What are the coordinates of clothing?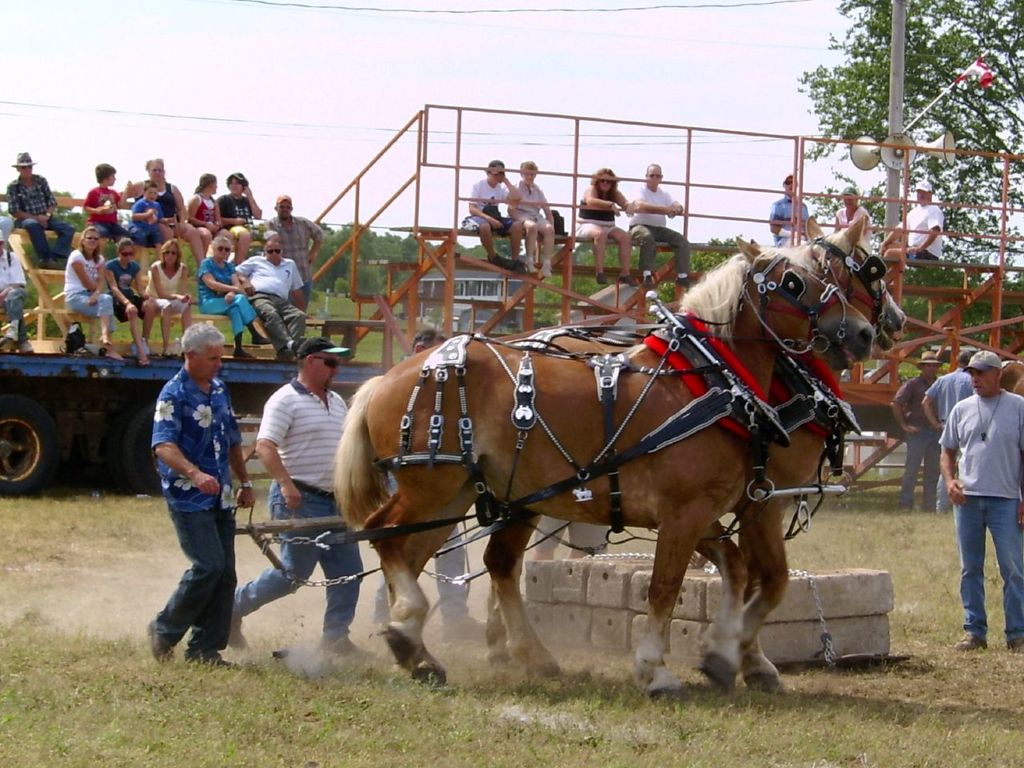
(x1=943, y1=390, x2=1015, y2=638).
